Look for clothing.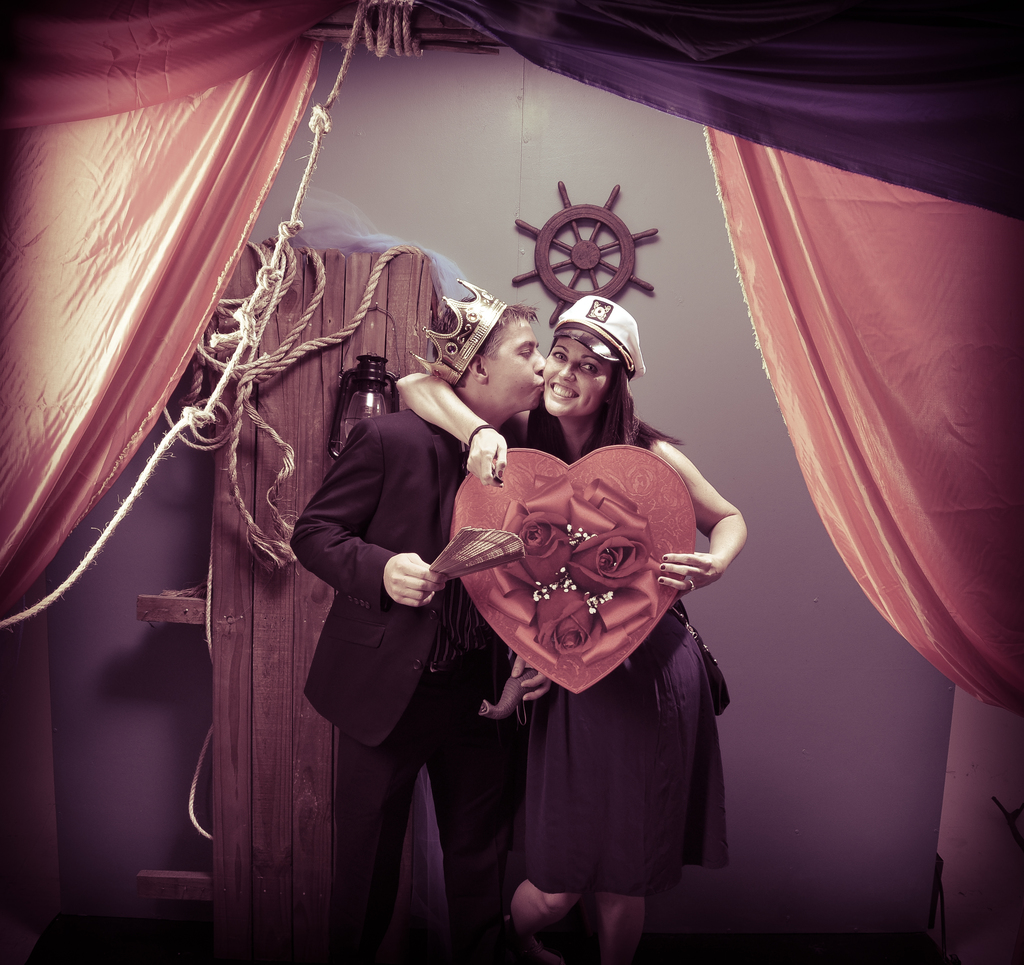
Found: pyautogui.locateOnScreen(472, 421, 732, 889).
